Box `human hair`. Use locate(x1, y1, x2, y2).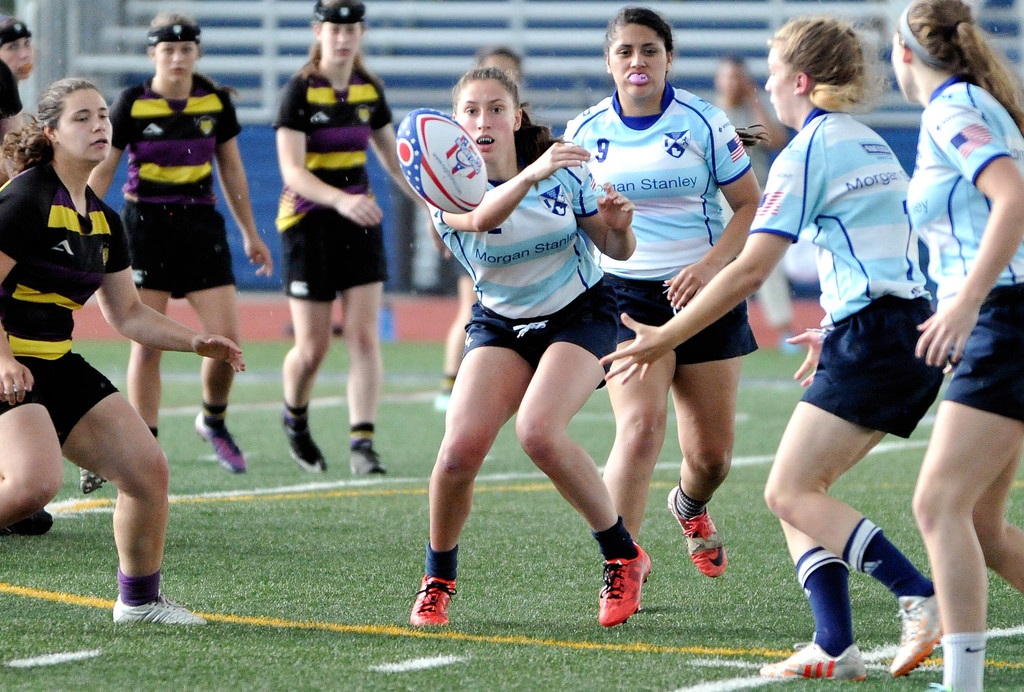
locate(308, 22, 372, 82).
